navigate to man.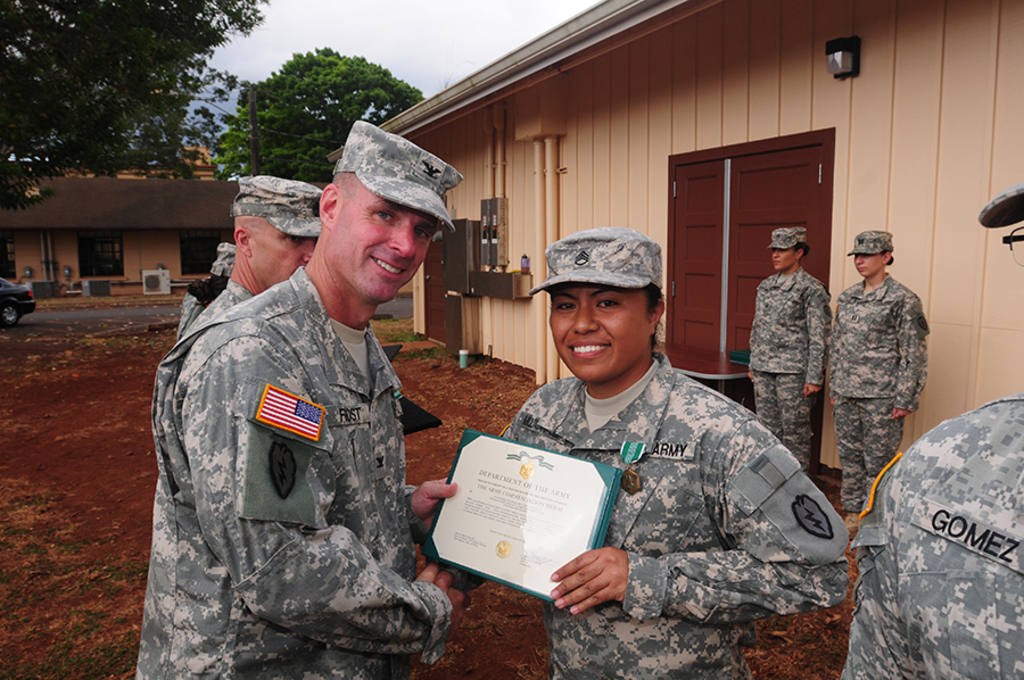
Navigation target: left=184, top=167, right=328, bottom=340.
